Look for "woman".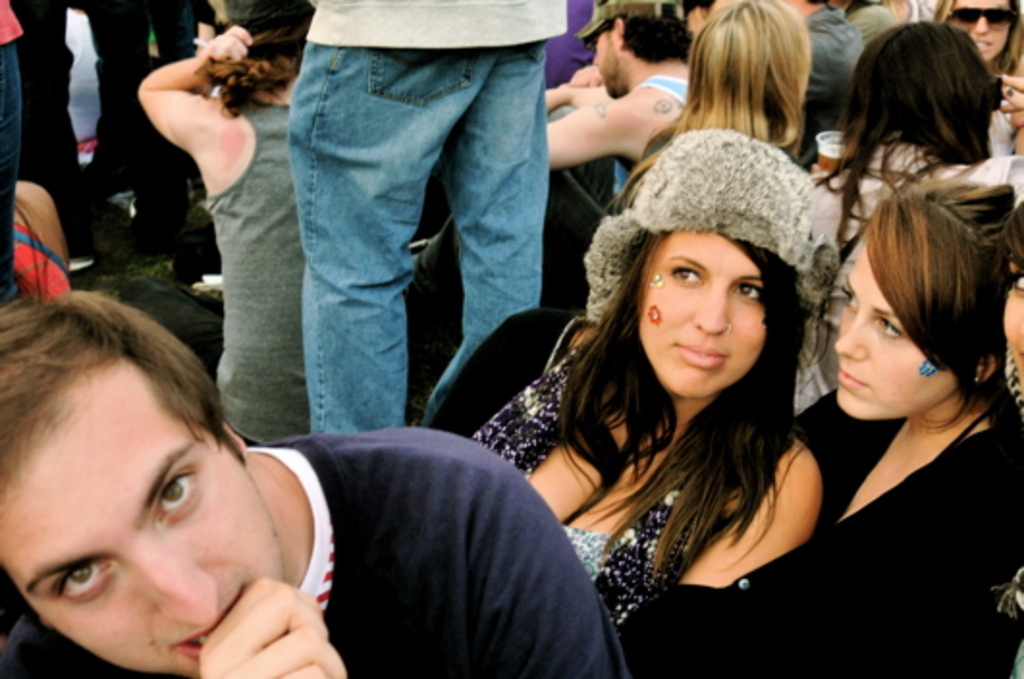
Found: (left=791, top=176, right=1022, bottom=677).
